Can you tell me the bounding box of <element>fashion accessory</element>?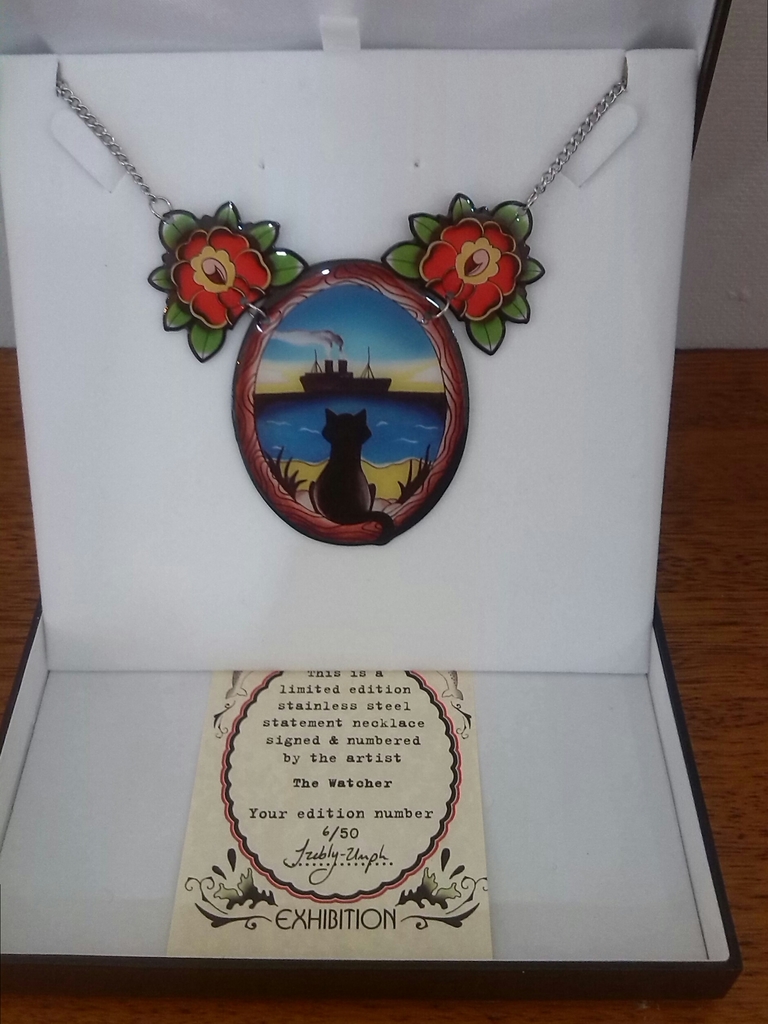
(left=53, top=73, right=627, bottom=552).
